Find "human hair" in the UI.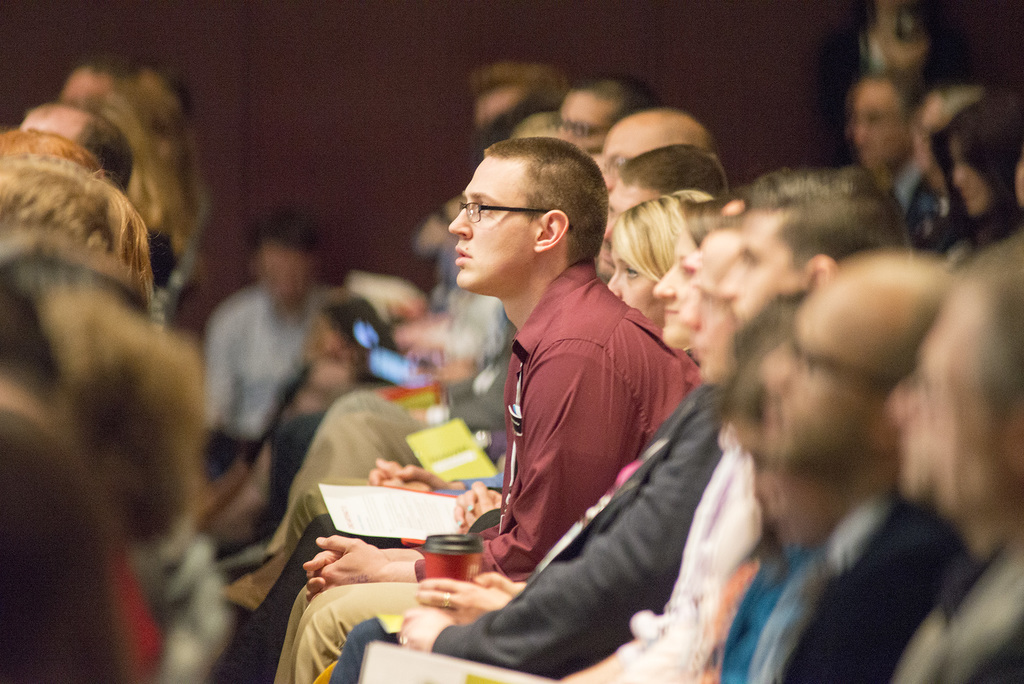
UI element at bbox(0, 273, 66, 408).
